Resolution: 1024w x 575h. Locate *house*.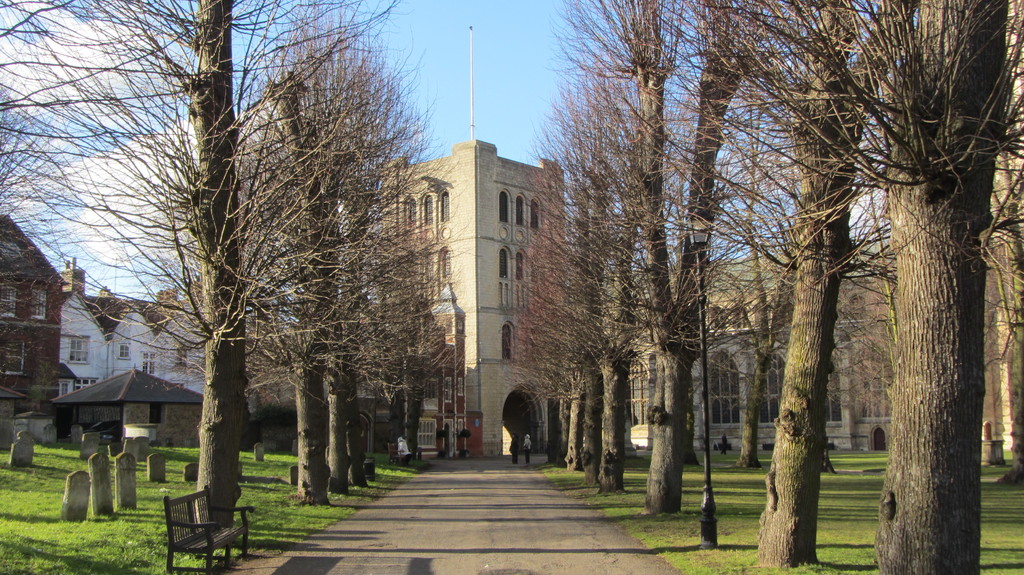
l=48, t=267, r=216, b=437.
